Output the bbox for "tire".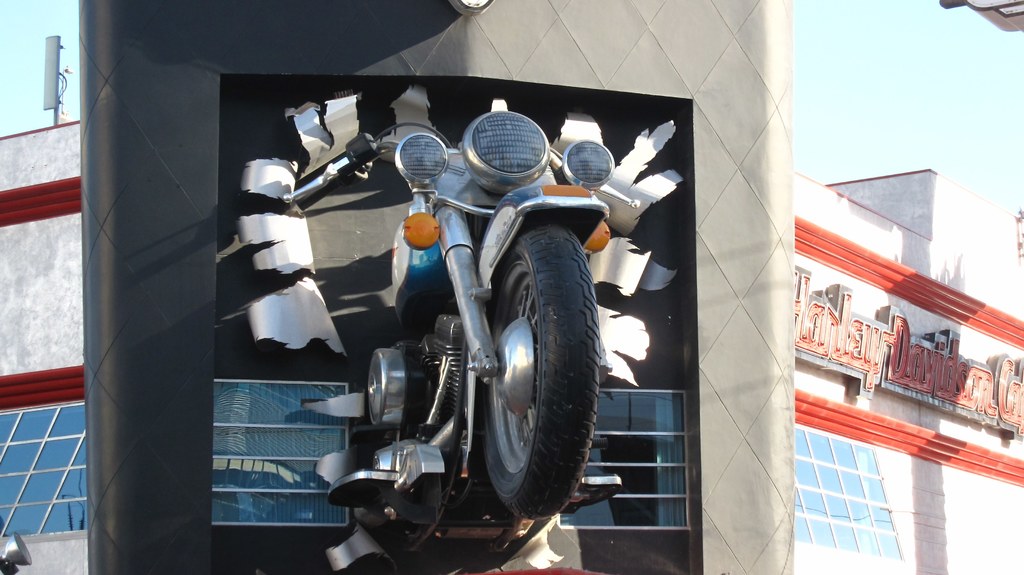
477, 223, 609, 530.
